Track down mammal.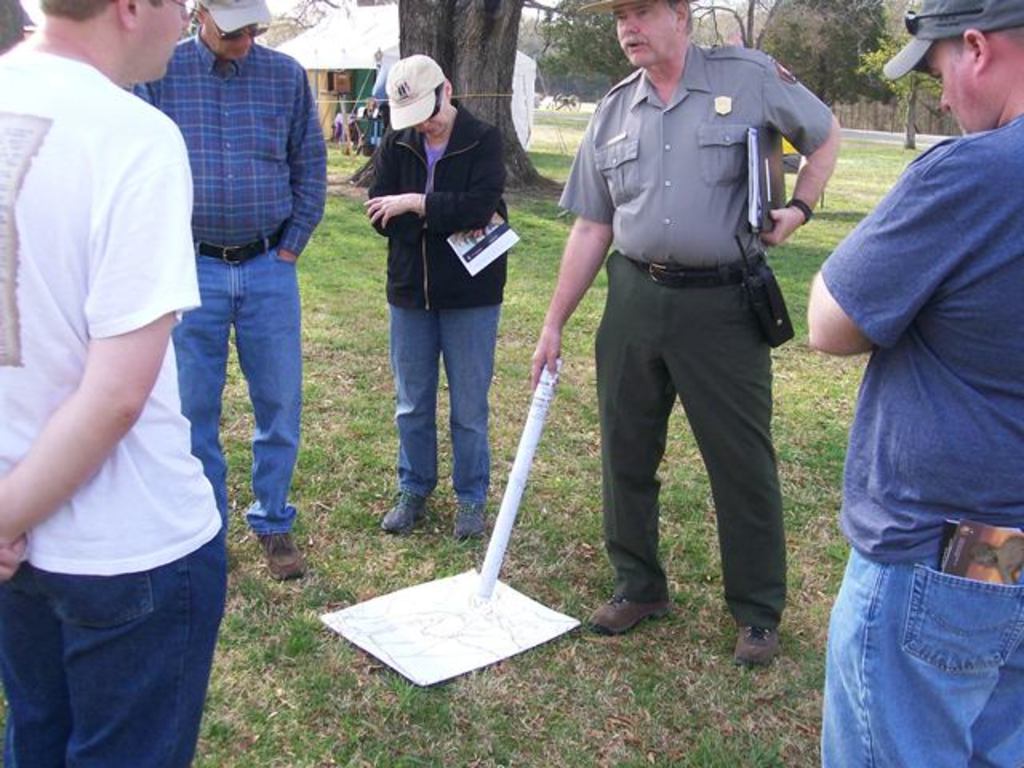
Tracked to region(805, 0, 1022, 766).
